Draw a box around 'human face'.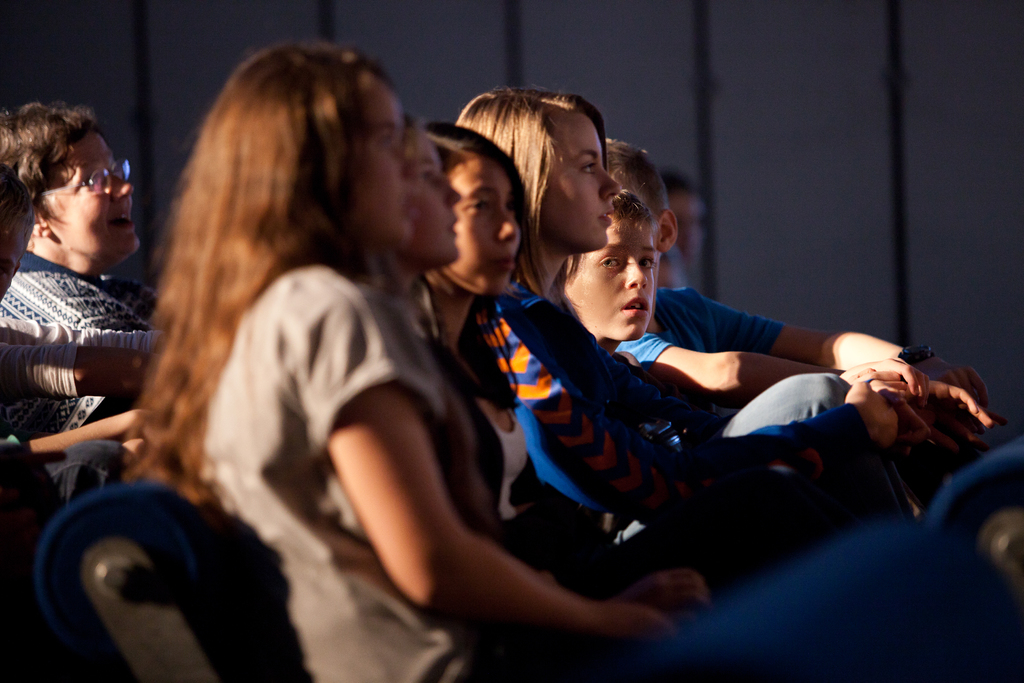
x1=444, y1=151, x2=520, y2=299.
